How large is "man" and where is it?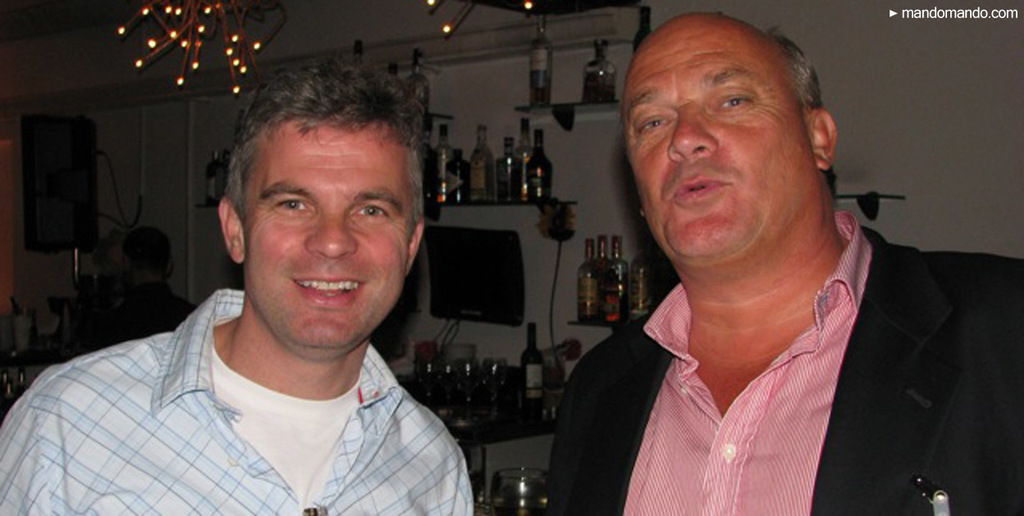
Bounding box: {"x1": 544, "y1": 12, "x2": 1023, "y2": 515}.
